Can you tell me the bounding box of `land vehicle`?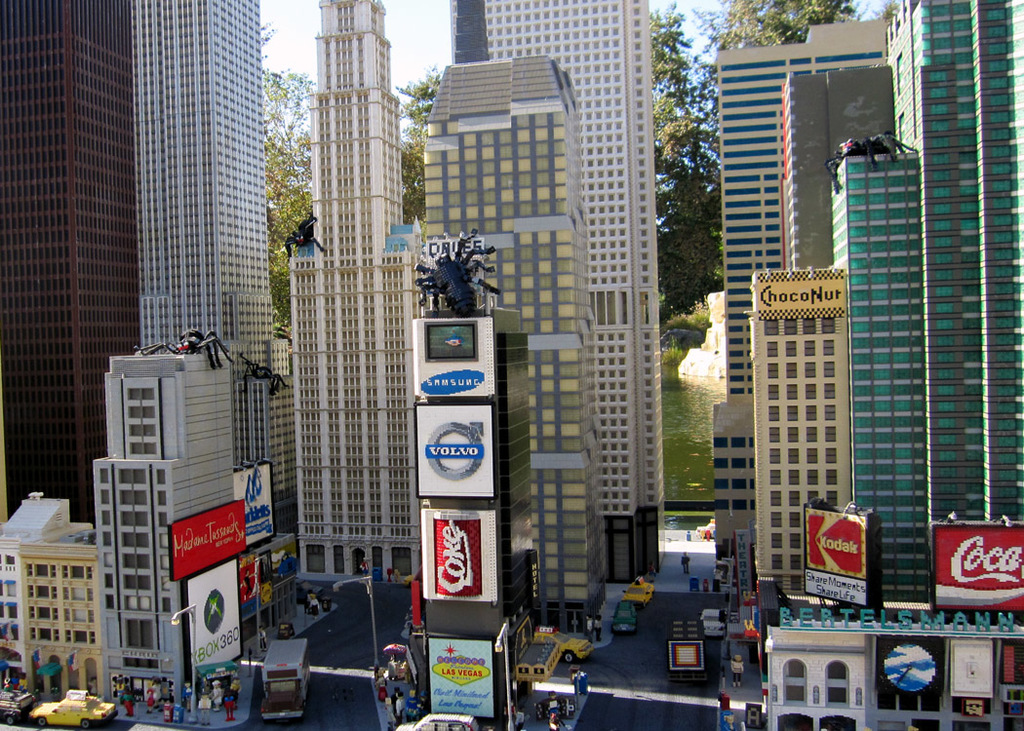
<region>699, 606, 727, 638</region>.
